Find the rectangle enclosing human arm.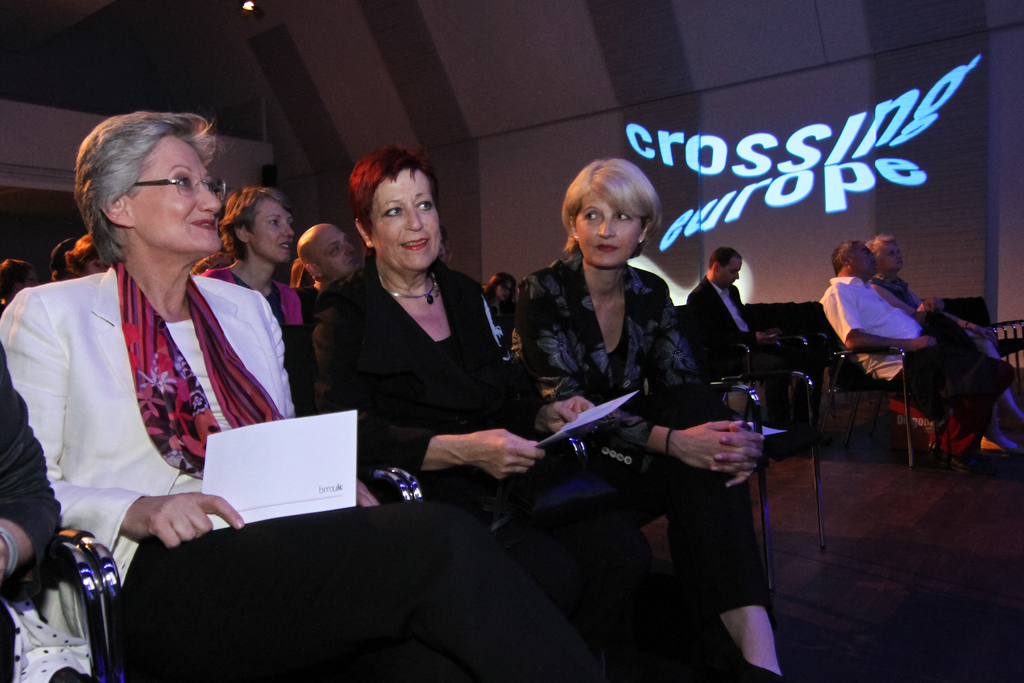
x1=735 y1=284 x2=780 y2=355.
